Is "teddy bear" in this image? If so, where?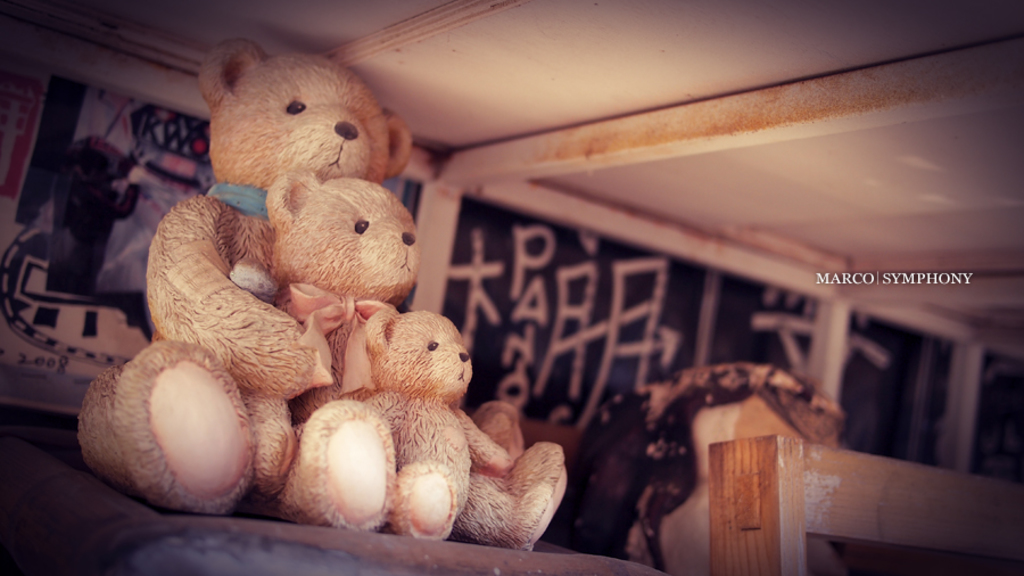
Yes, at {"left": 361, "top": 304, "right": 559, "bottom": 556}.
